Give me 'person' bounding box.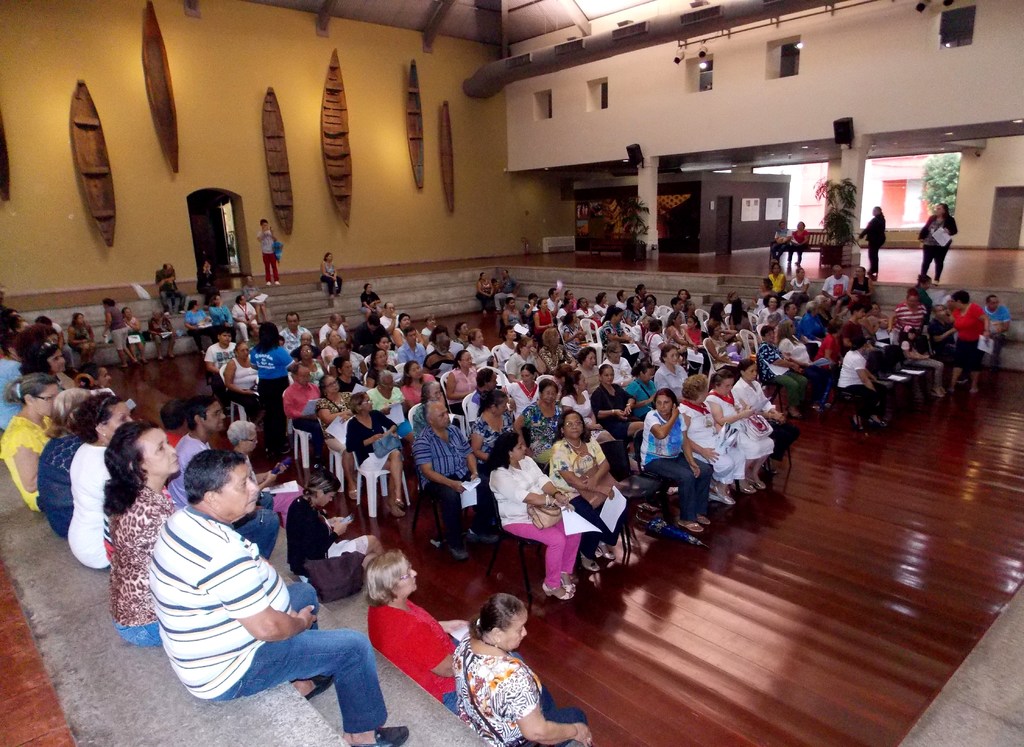
(144, 307, 177, 359).
